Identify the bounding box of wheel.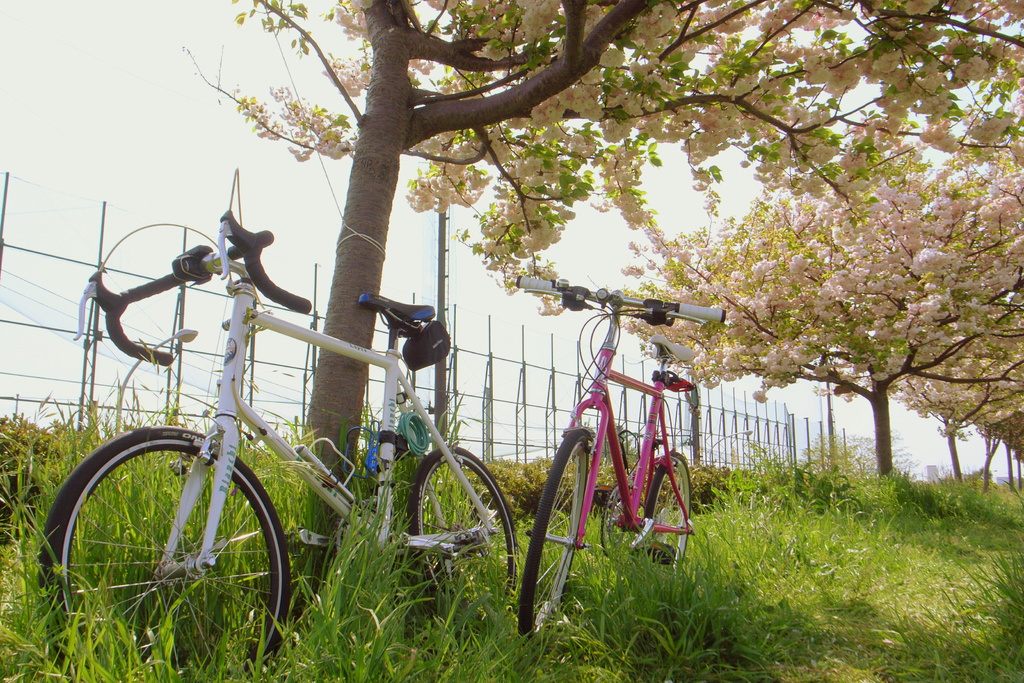
crop(646, 450, 691, 573).
